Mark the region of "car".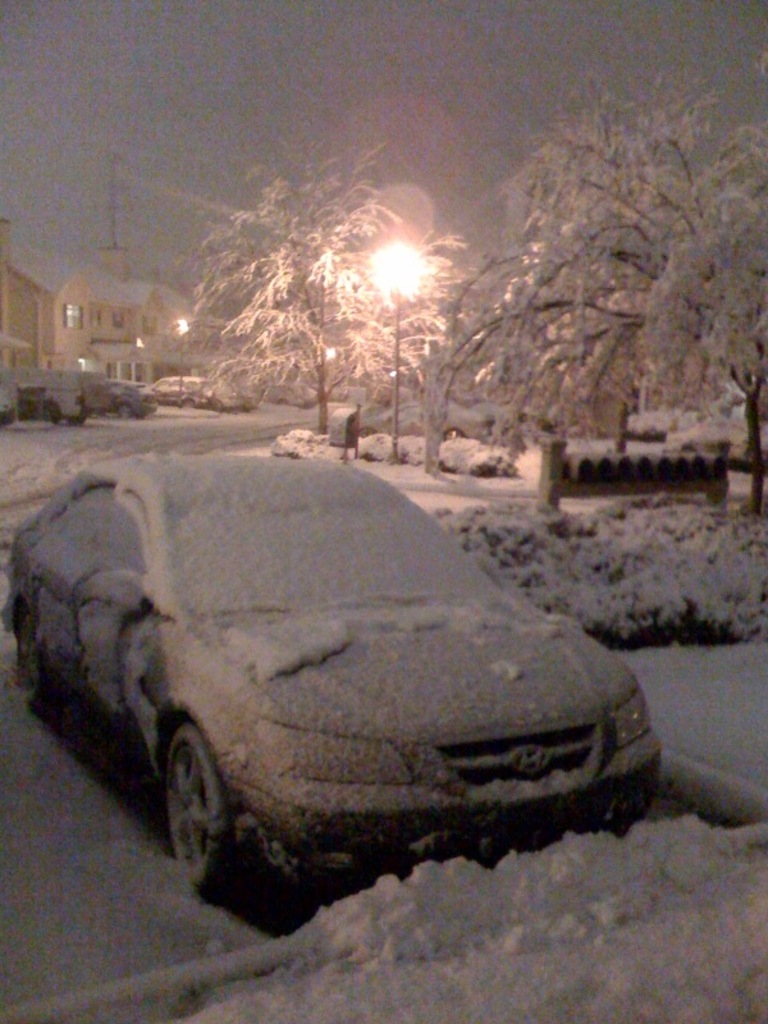
Region: 0 374 18 420.
